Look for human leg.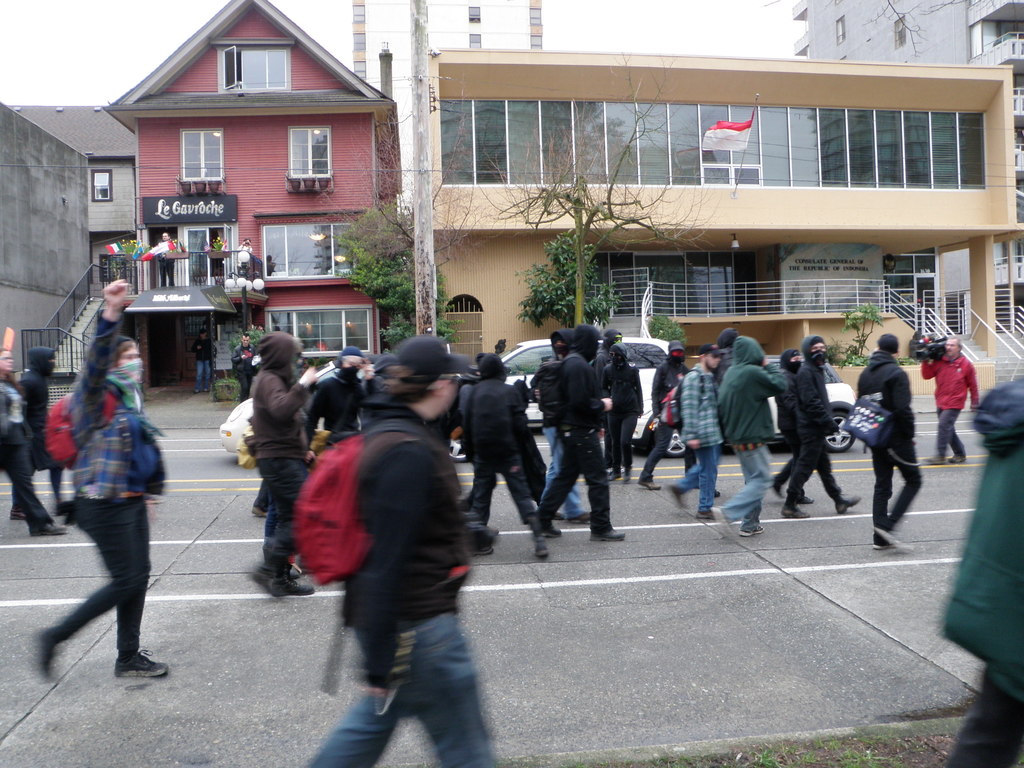
Found: <bbox>503, 447, 551, 557</bbox>.
